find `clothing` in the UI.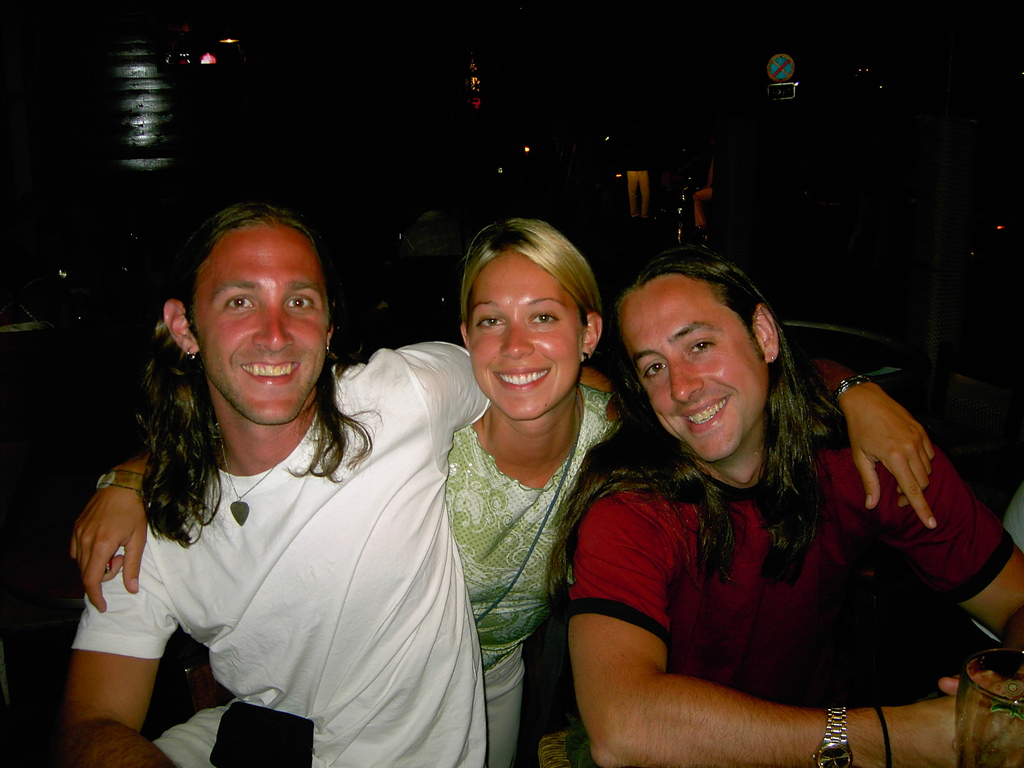
UI element at detection(566, 432, 1011, 711).
